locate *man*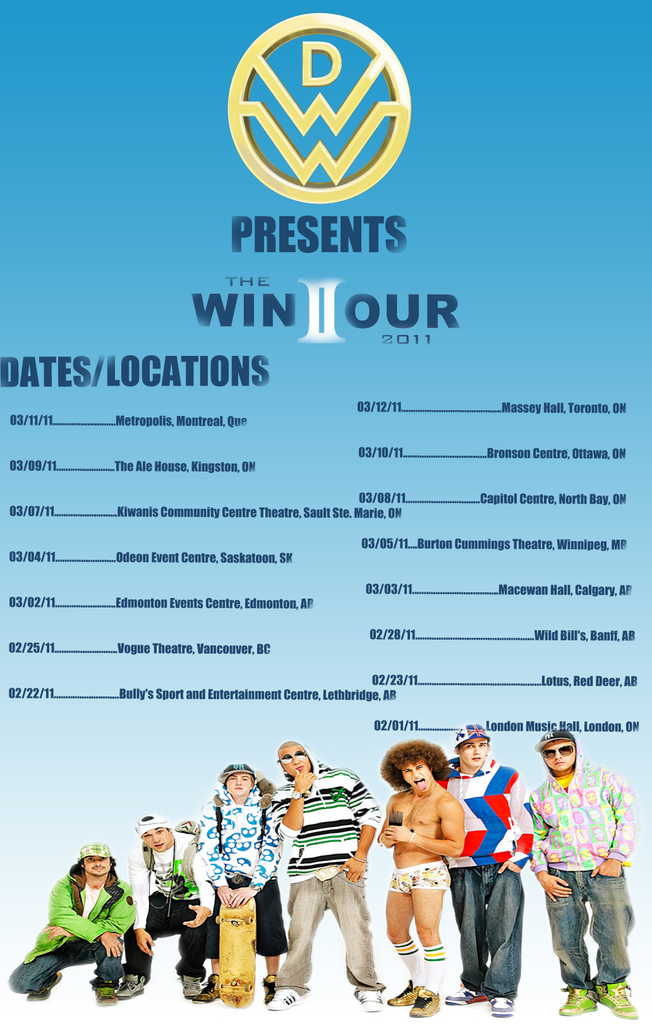
434,724,546,1015
